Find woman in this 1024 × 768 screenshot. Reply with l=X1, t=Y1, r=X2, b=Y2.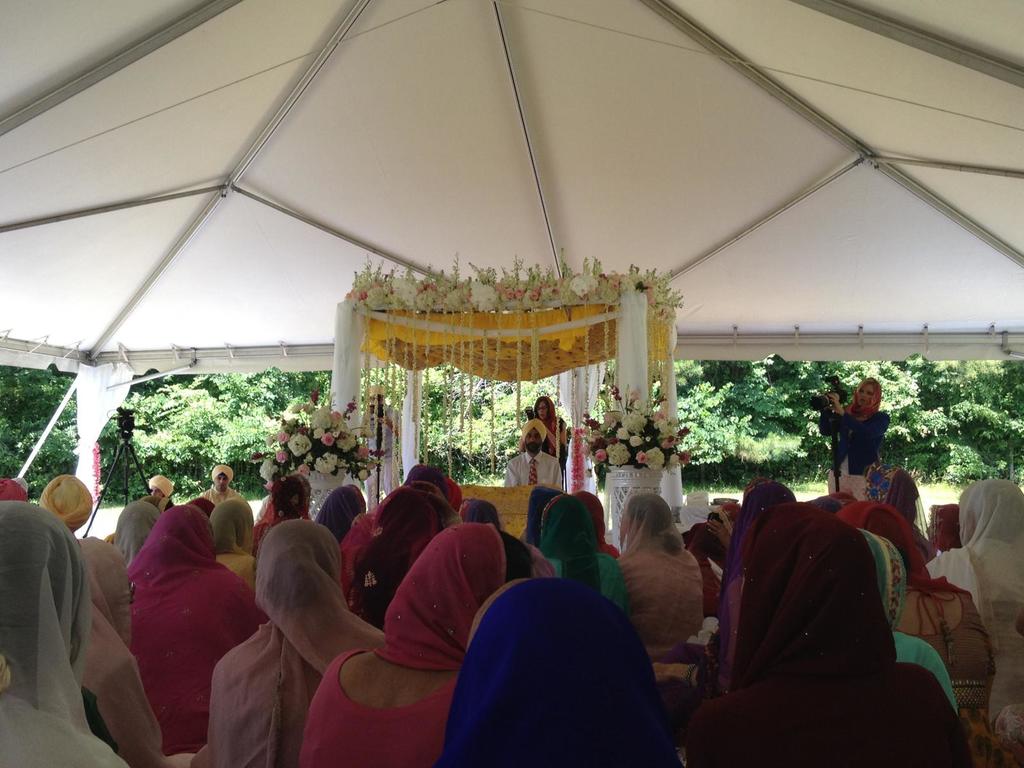
l=148, t=494, r=173, b=513.
